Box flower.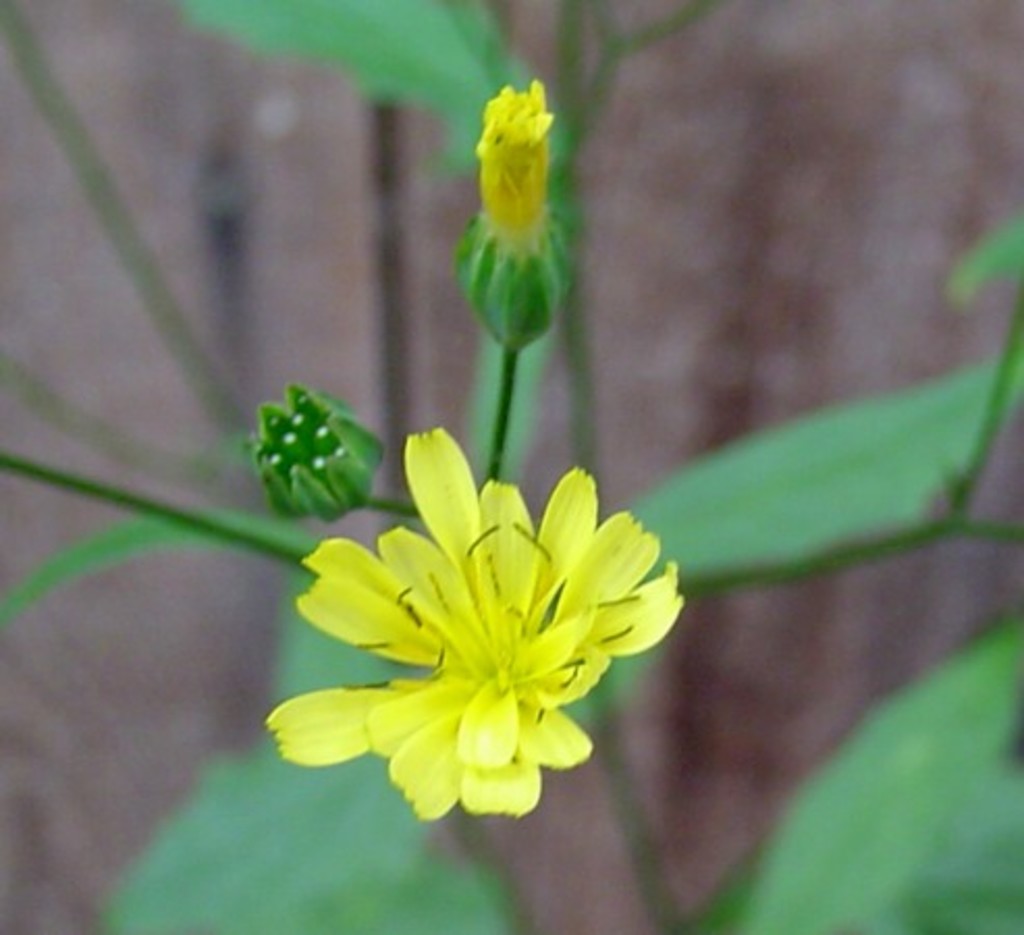
<region>266, 436, 681, 844</region>.
